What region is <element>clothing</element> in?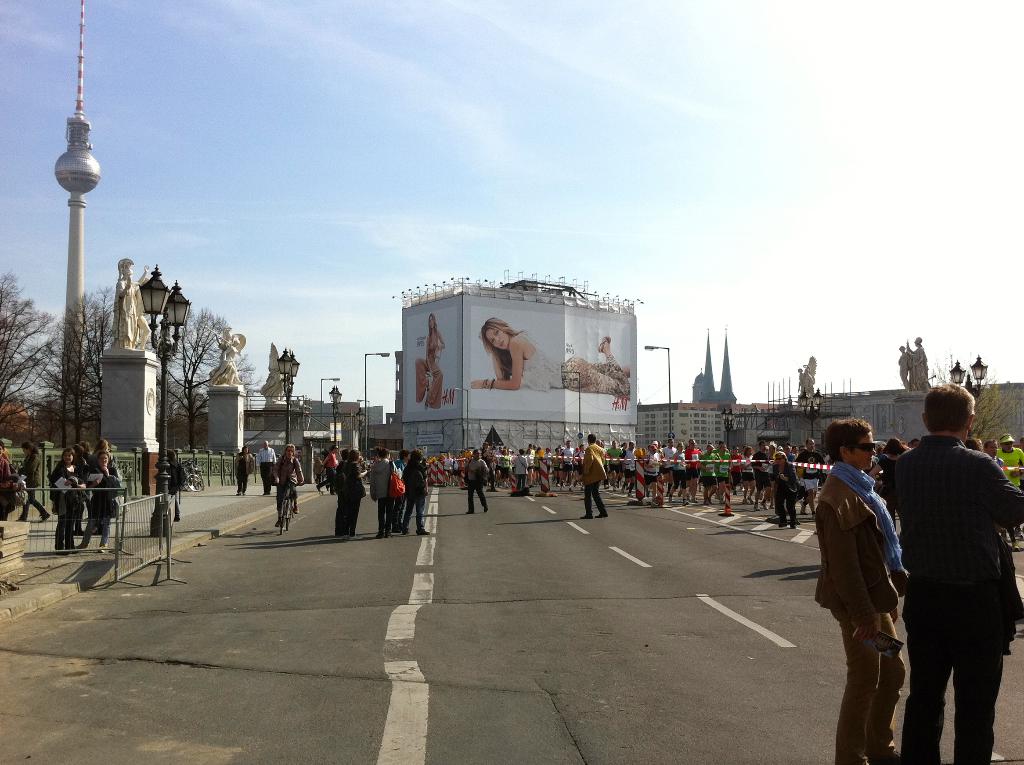
{"left": 163, "top": 457, "right": 189, "bottom": 523}.
